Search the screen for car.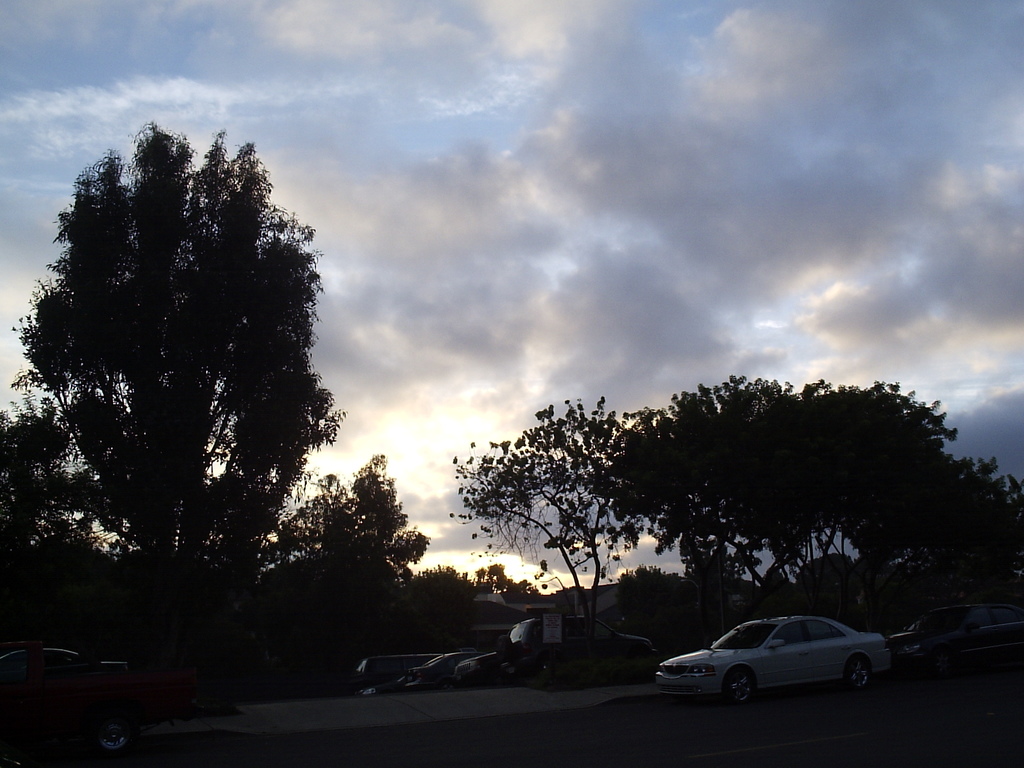
Found at (410, 650, 473, 687).
